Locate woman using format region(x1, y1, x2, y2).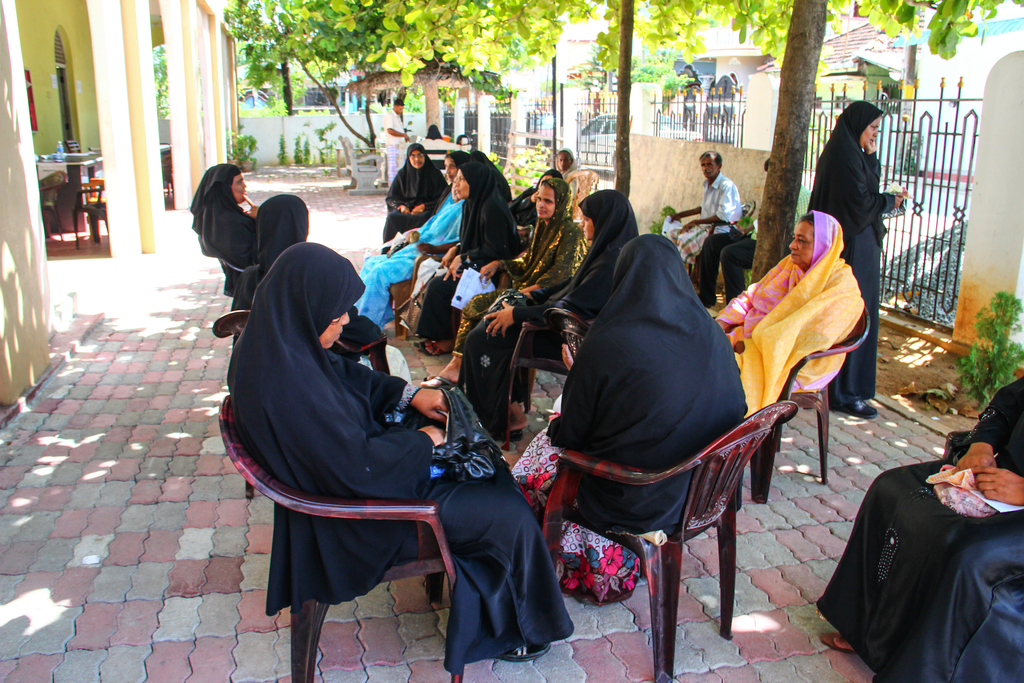
region(357, 149, 470, 327).
